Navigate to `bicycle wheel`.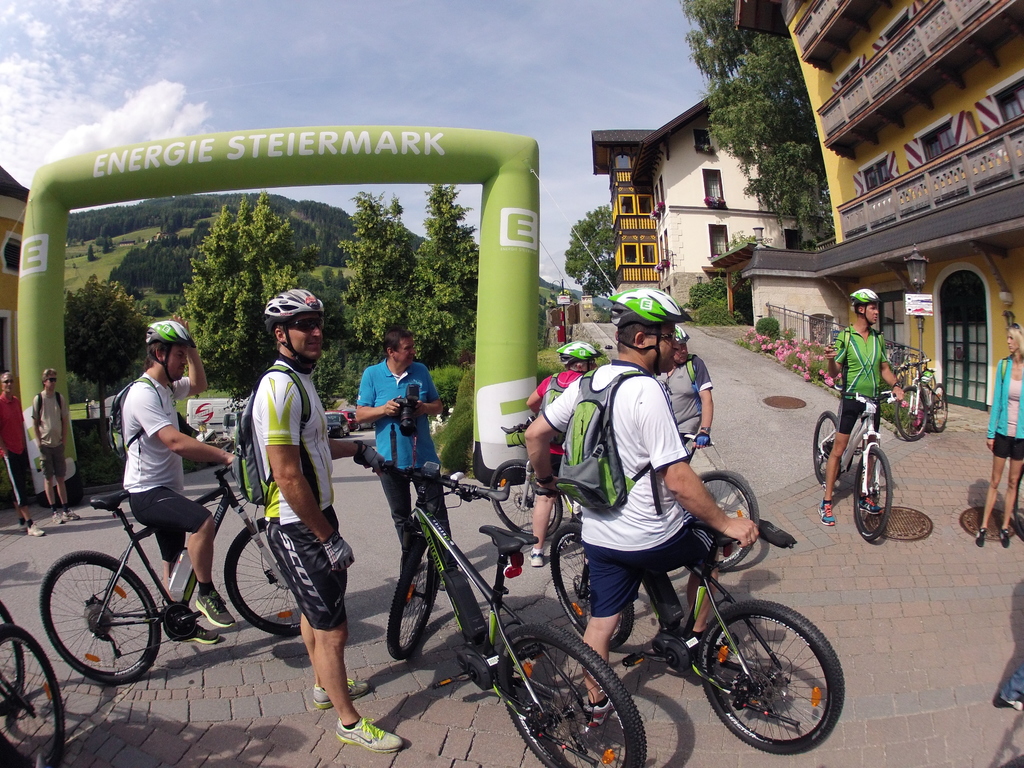
Navigation target: <box>804,406,846,484</box>.
